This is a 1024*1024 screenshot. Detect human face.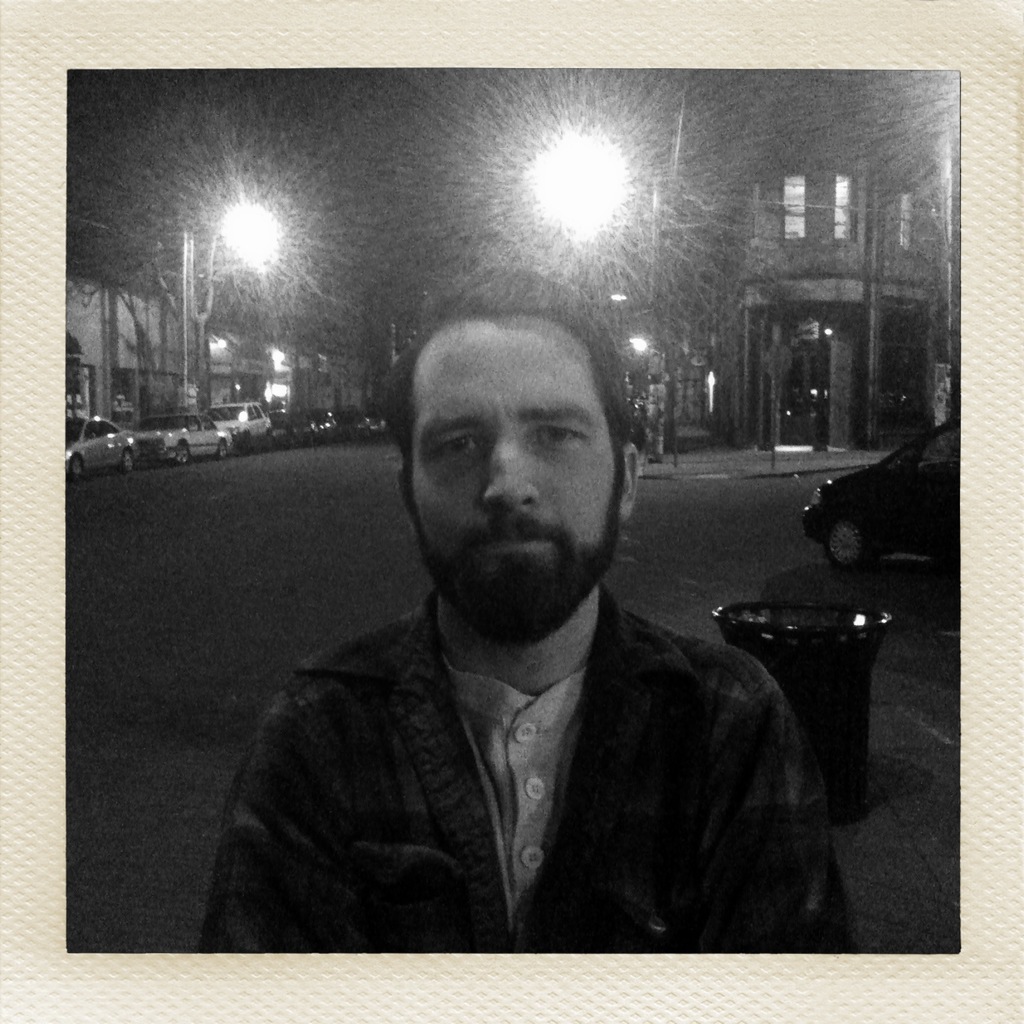
415/319/616/638.
